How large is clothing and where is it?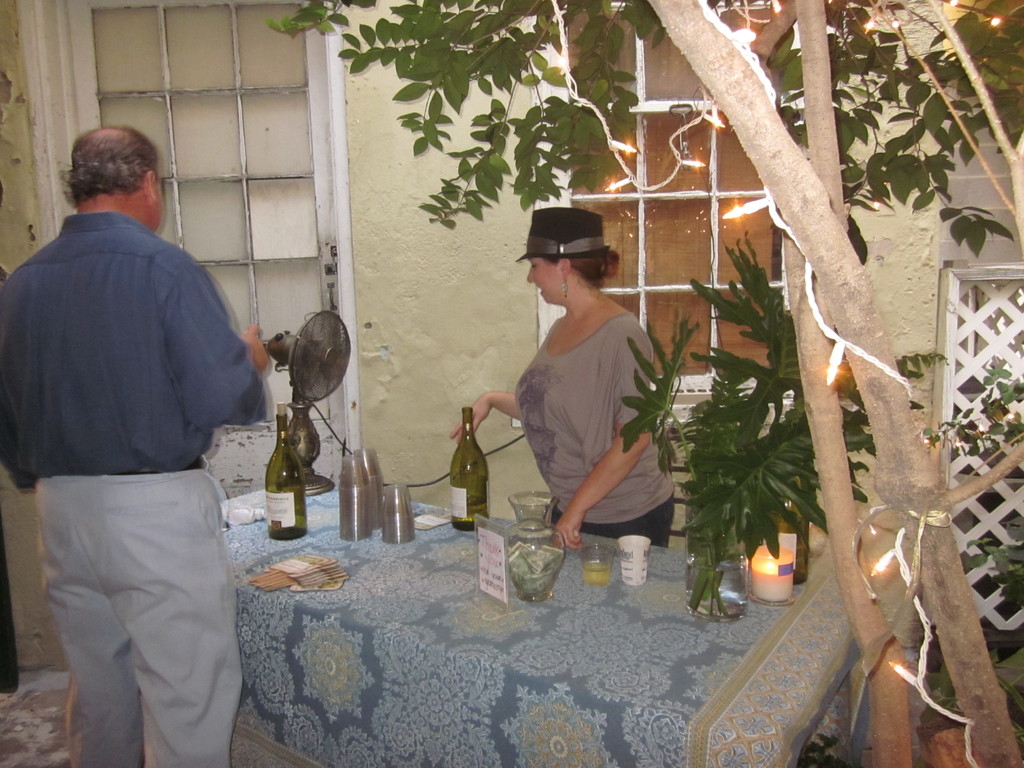
Bounding box: <box>0,214,263,767</box>.
